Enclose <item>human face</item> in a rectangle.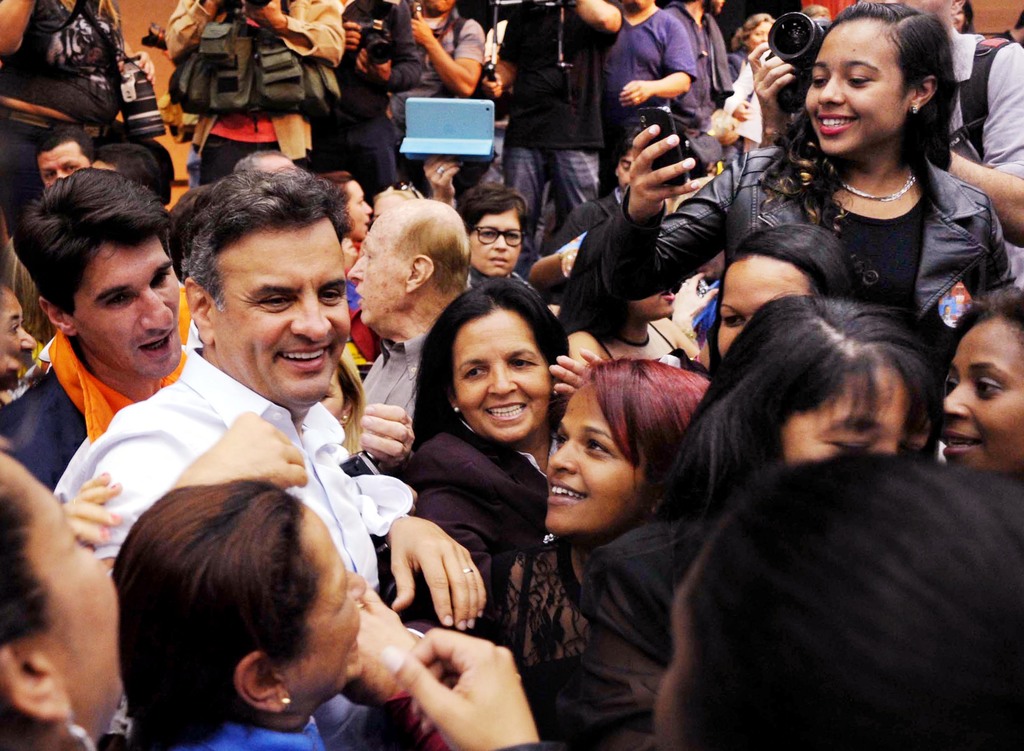
l=20, t=479, r=118, b=700.
